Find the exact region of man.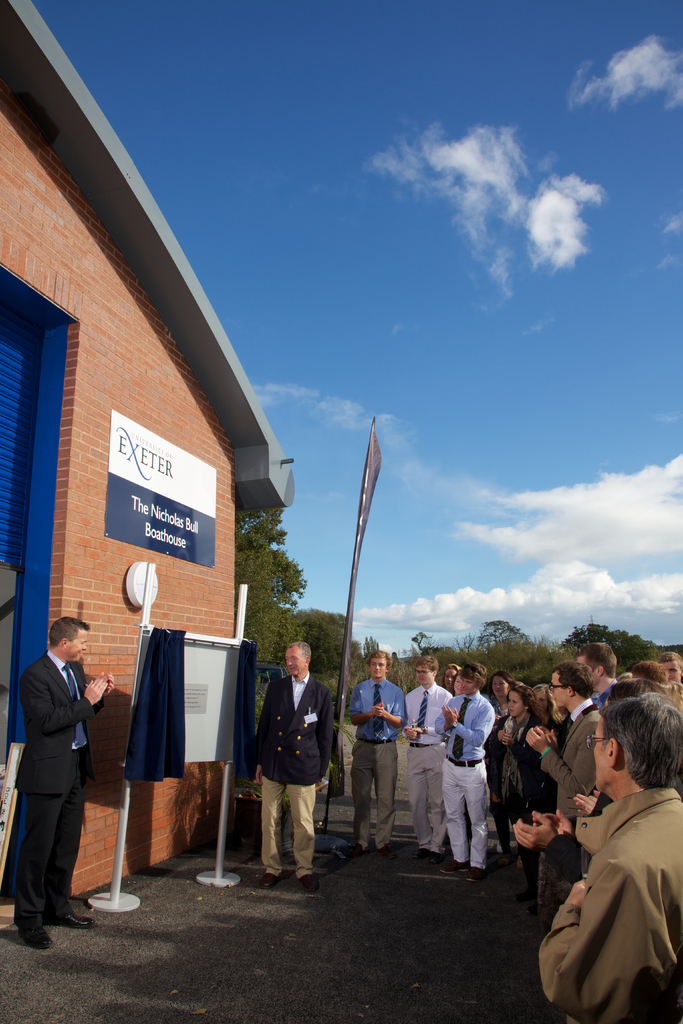
Exact region: bbox(400, 655, 454, 858).
